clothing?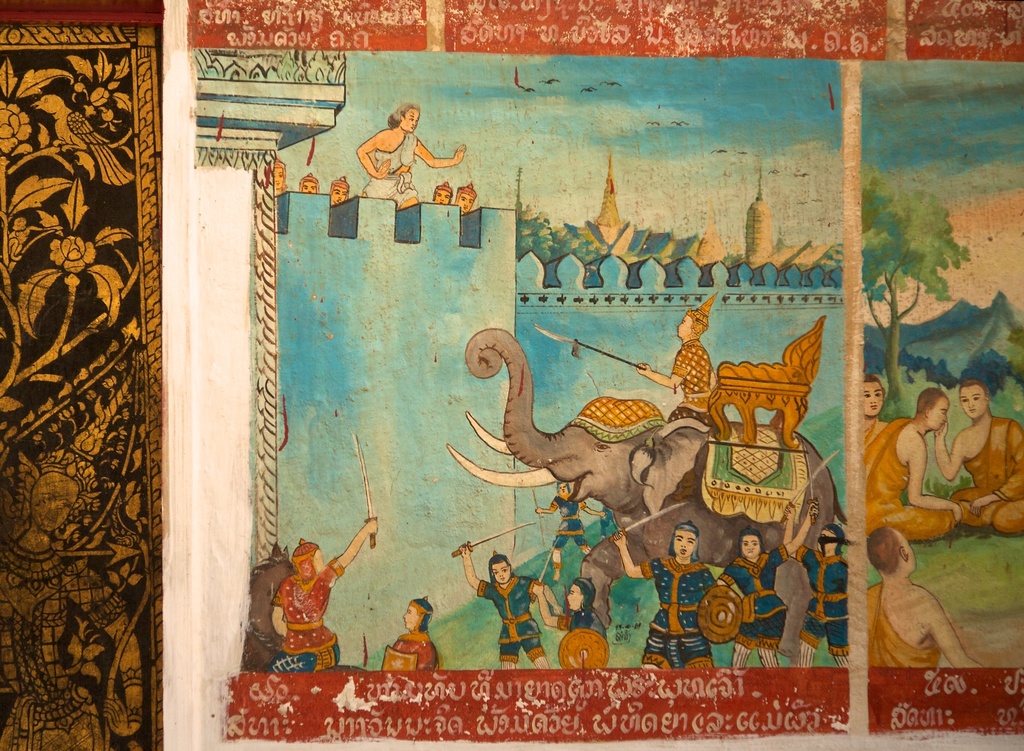
394, 627, 436, 672
